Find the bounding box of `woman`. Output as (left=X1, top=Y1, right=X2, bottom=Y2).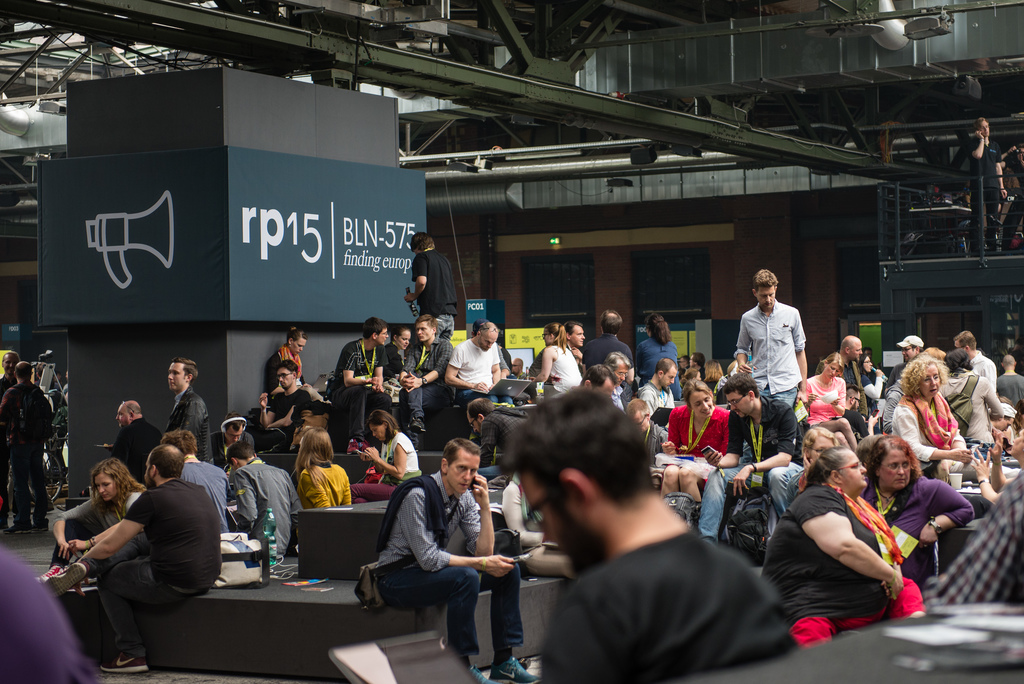
(left=657, top=373, right=732, bottom=517).
